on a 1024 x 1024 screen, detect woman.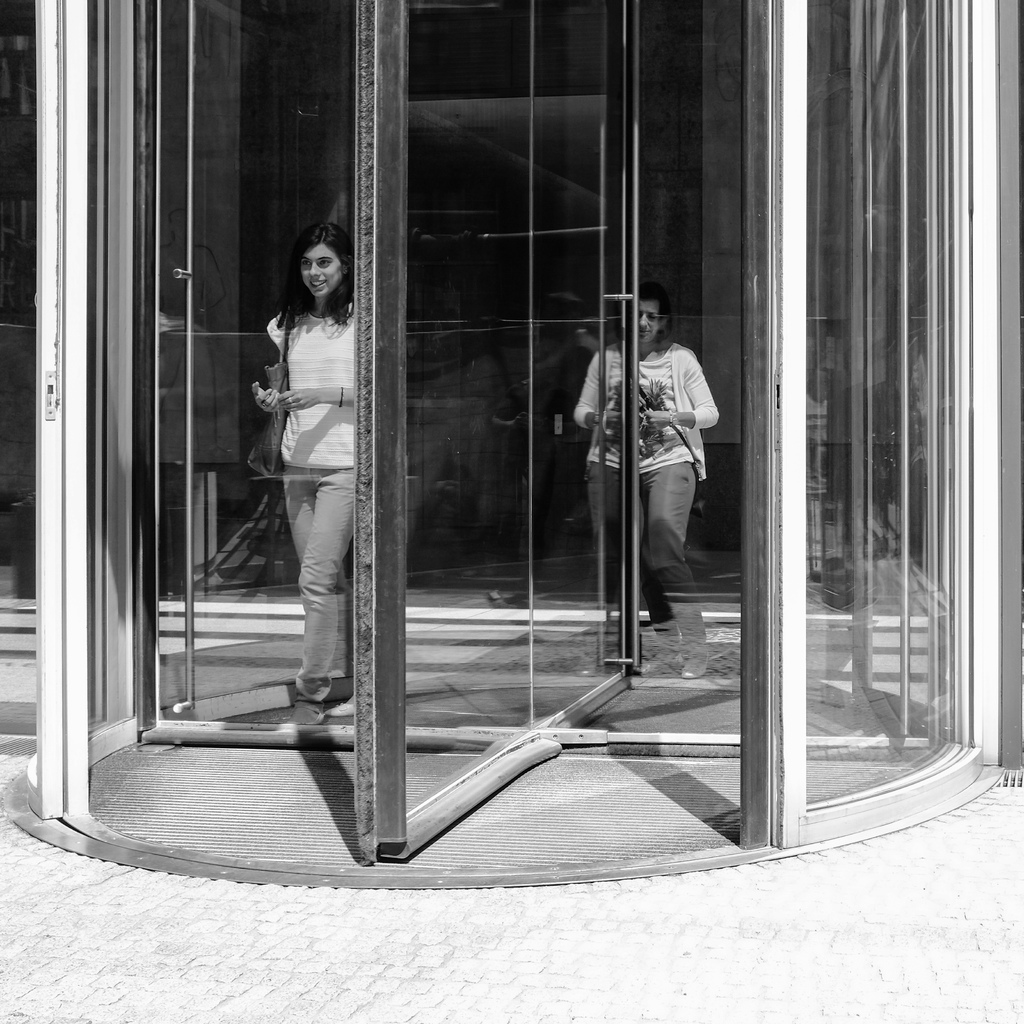
box(220, 197, 379, 694).
